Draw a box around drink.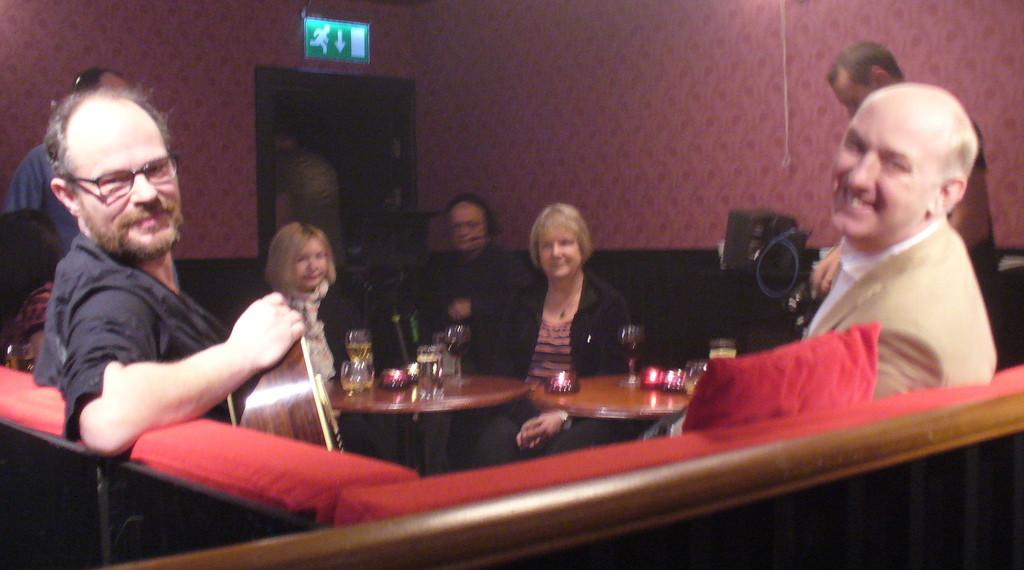
crop(347, 345, 373, 364).
